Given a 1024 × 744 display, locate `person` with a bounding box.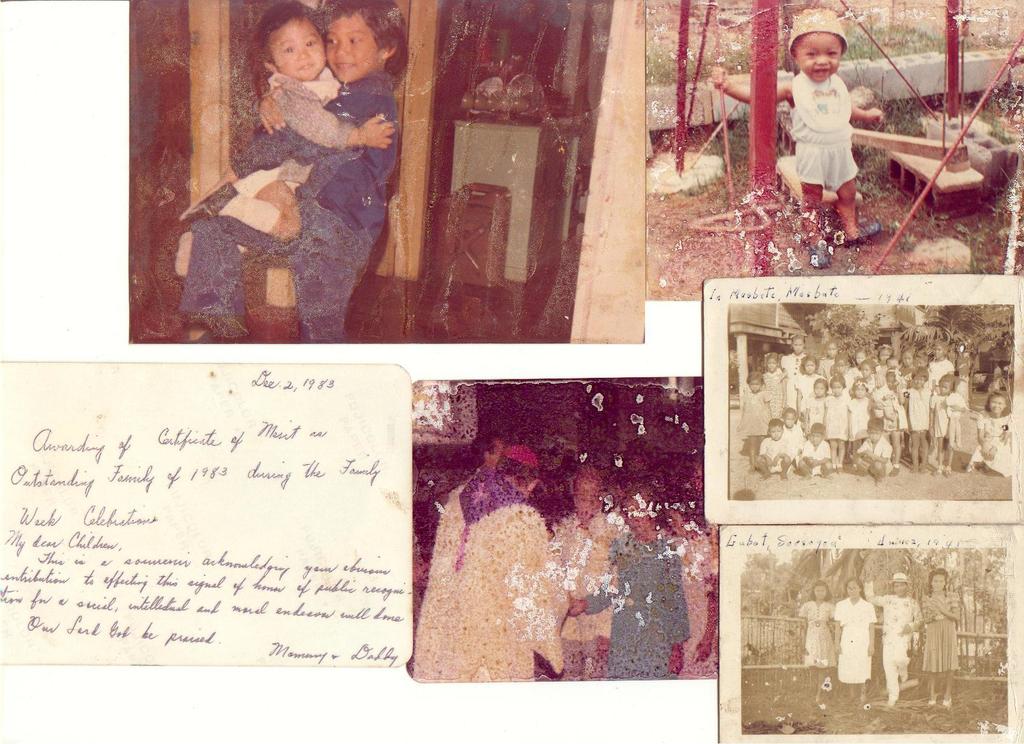
Located: box(823, 372, 851, 474).
